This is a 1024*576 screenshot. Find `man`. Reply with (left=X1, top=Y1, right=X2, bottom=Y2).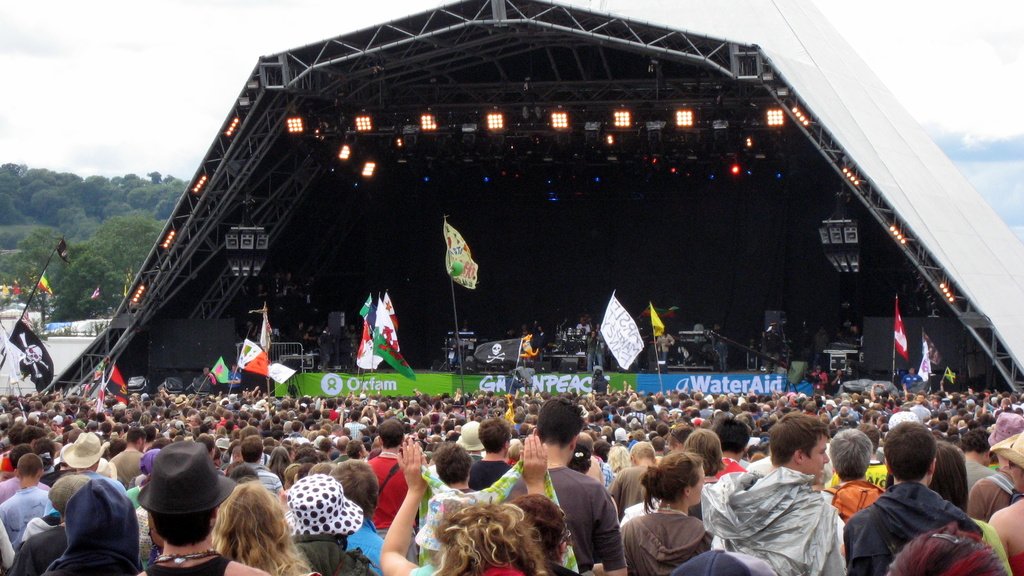
(left=577, top=314, right=591, bottom=336).
